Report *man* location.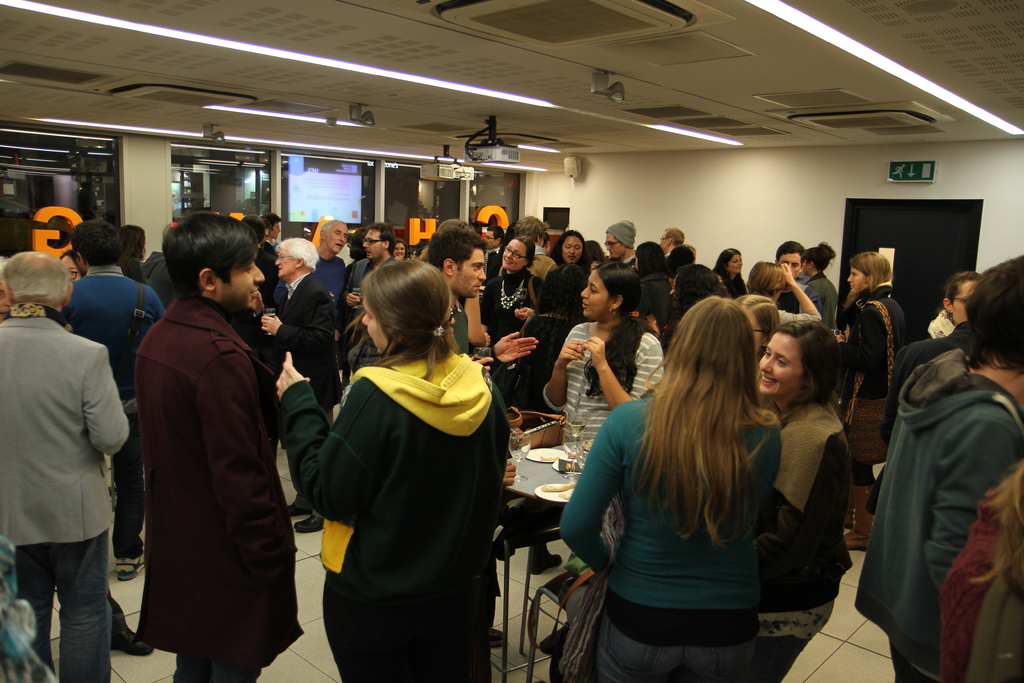
Report: [x1=483, y1=220, x2=502, y2=288].
